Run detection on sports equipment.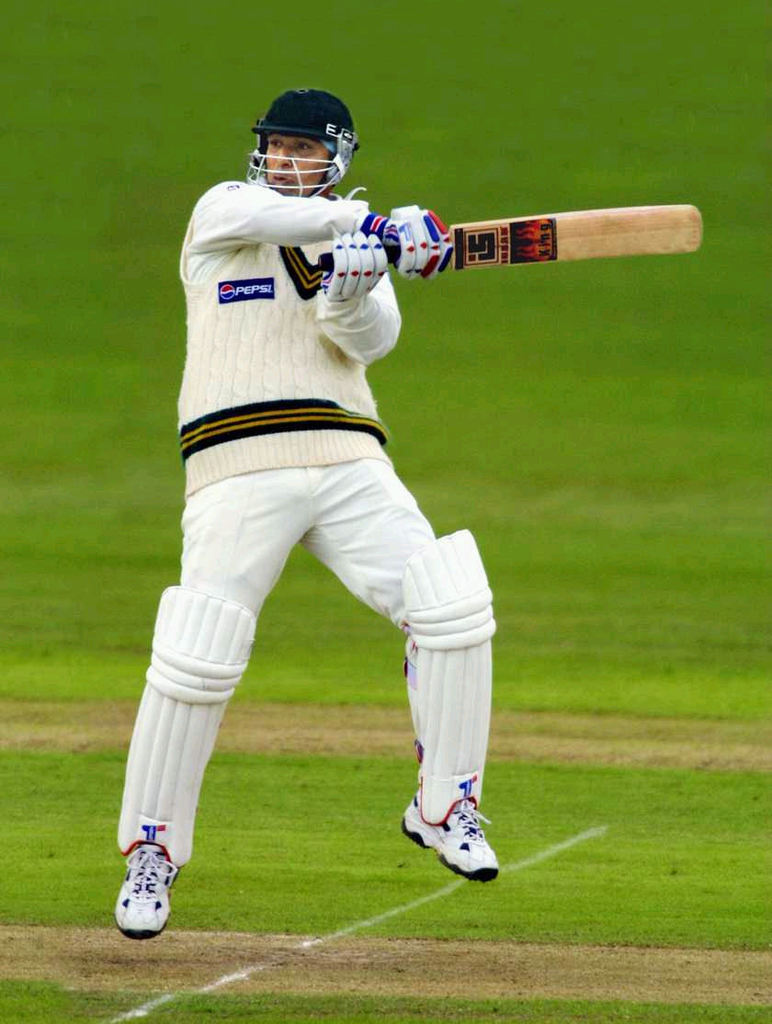
Result: x1=237 y1=89 x2=358 y2=200.
